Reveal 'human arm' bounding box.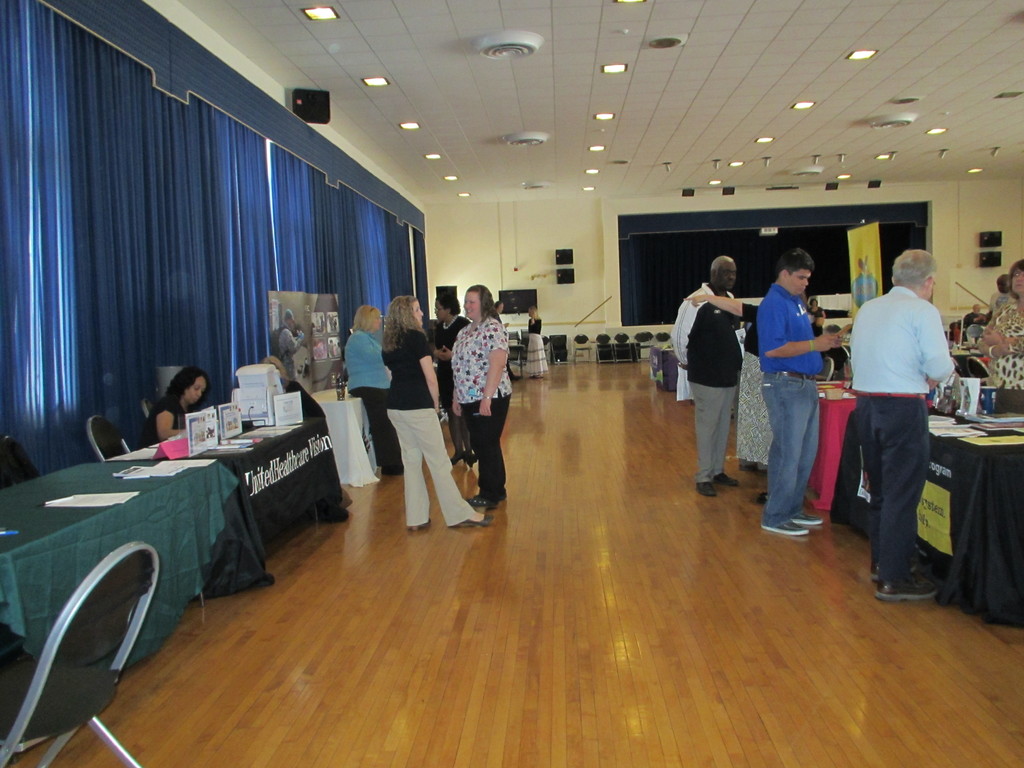
Revealed: [766,306,846,354].
